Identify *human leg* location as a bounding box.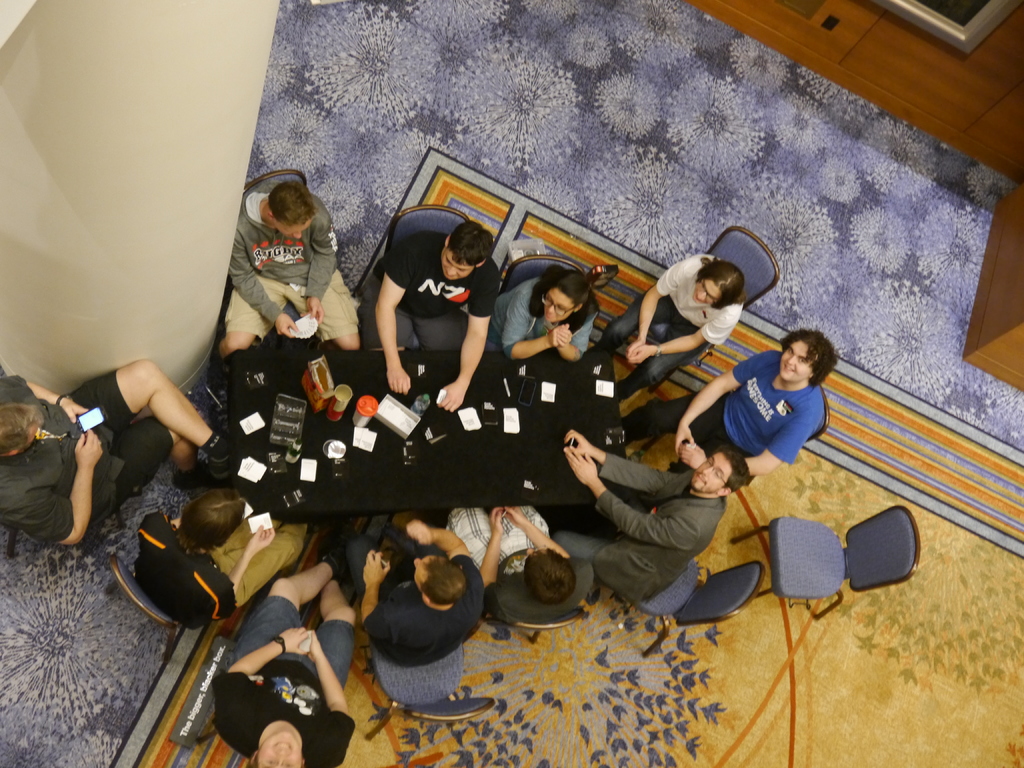
bbox=(621, 394, 719, 435).
